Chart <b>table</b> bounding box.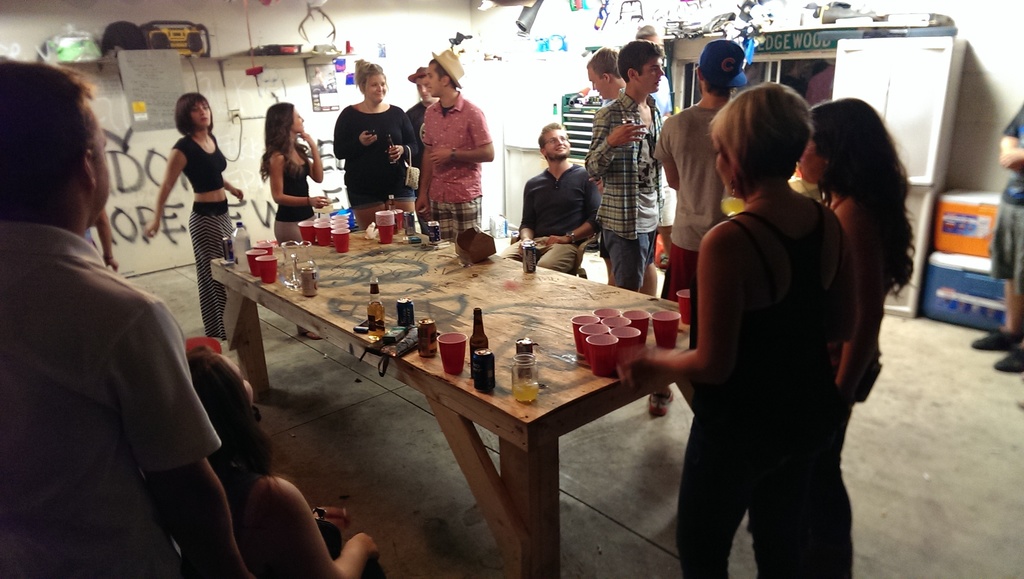
Charted: (left=232, top=209, right=721, bottom=557).
